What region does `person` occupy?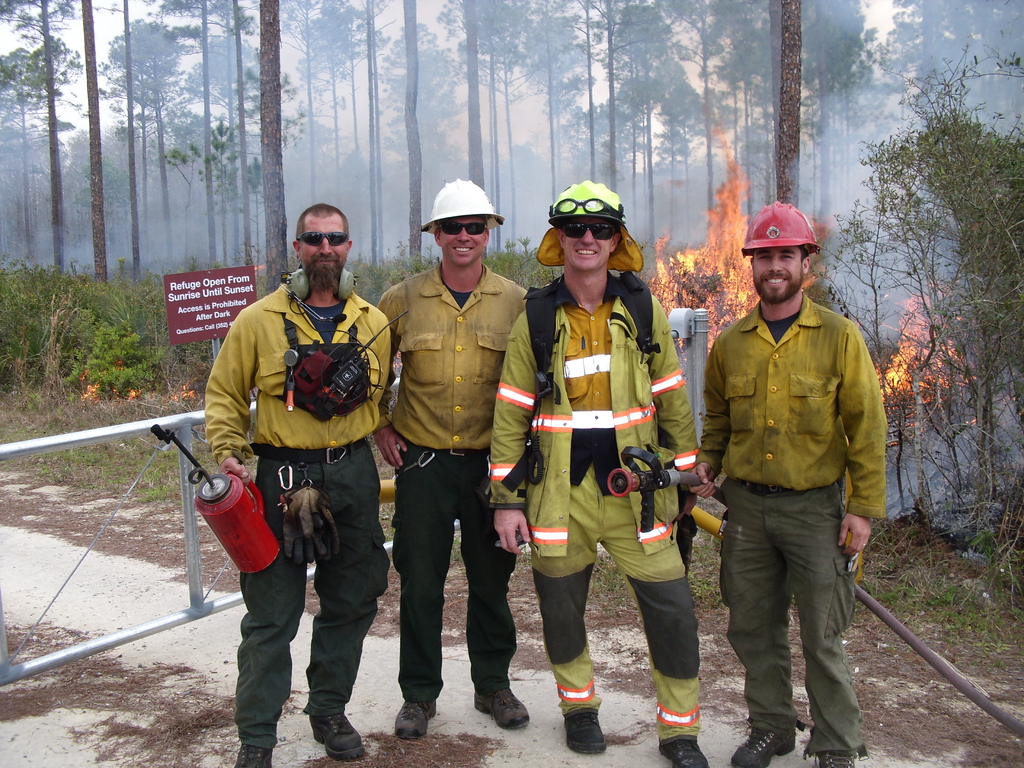
rect(684, 198, 886, 767).
